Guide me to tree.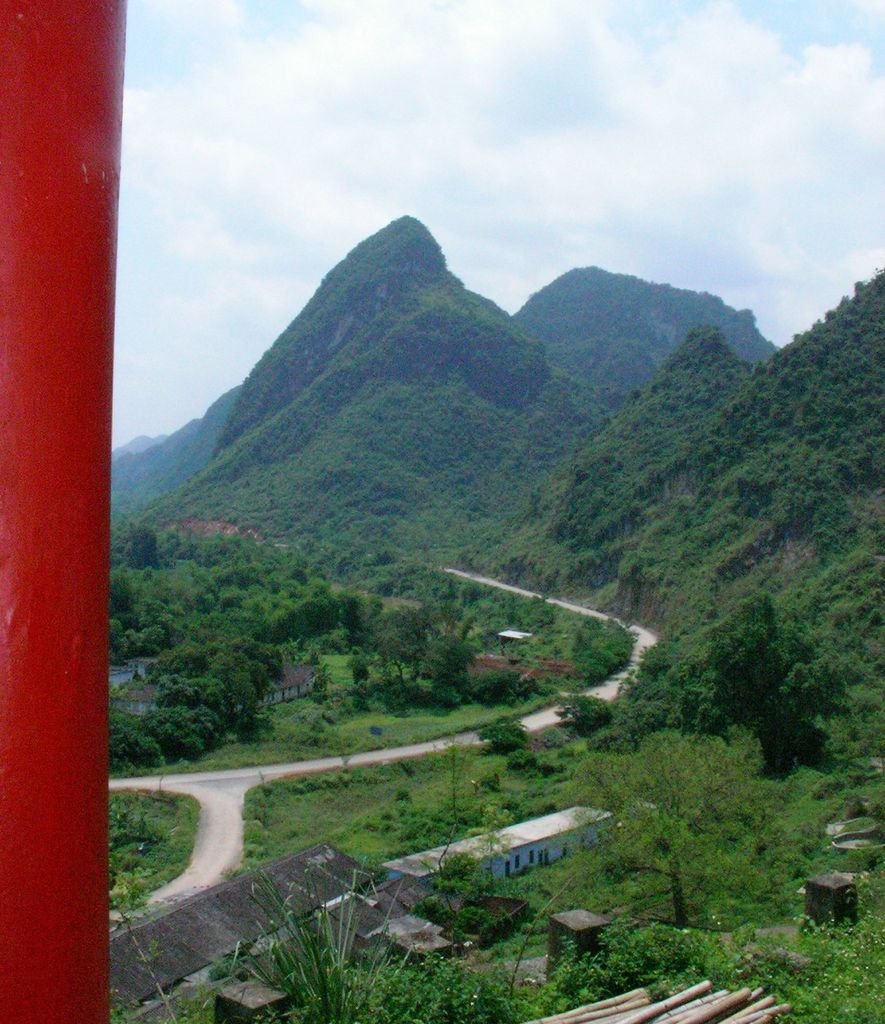
Guidance: left=532, top=923, right=726, bottom=1007.
